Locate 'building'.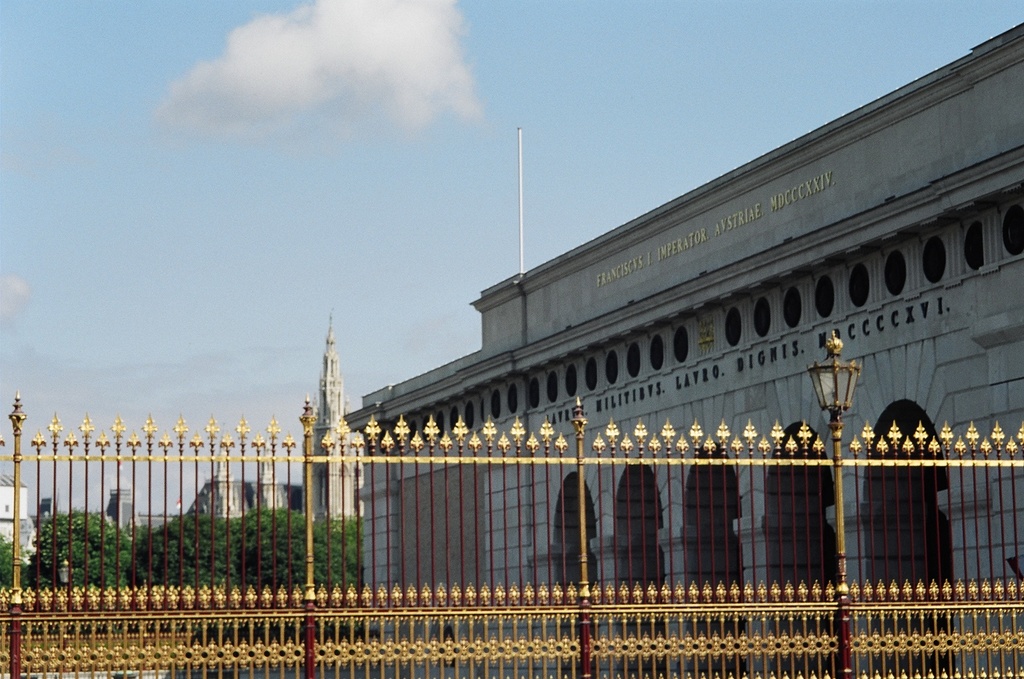
Bounding box: Rect(336, 19, 1023, 678).
